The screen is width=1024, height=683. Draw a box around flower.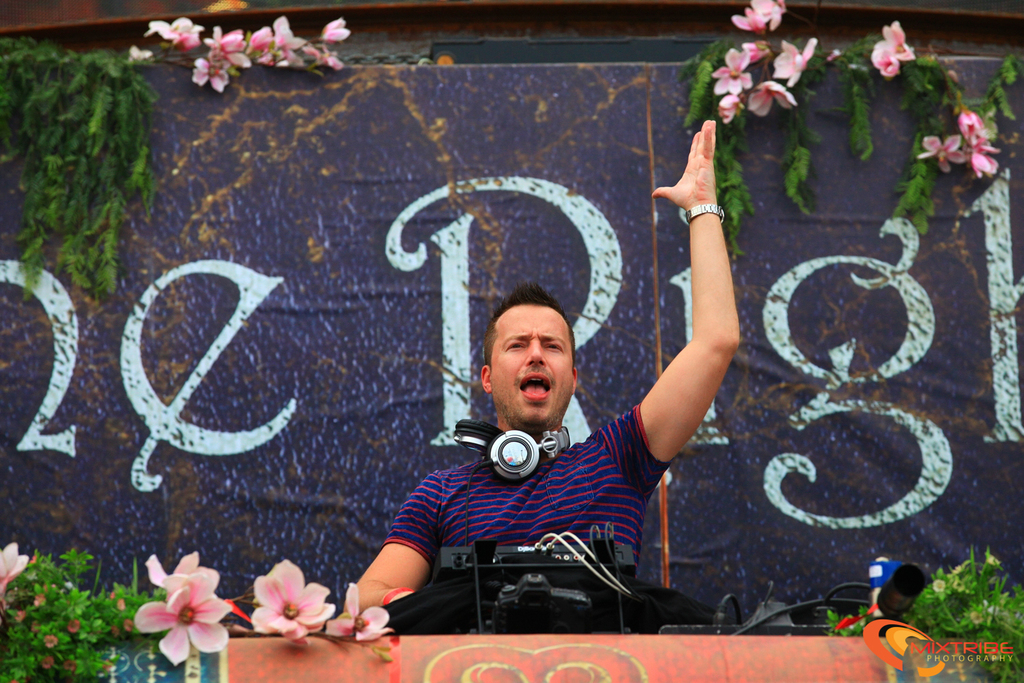
x1=238 y1=561 x2=334 y2=641.
